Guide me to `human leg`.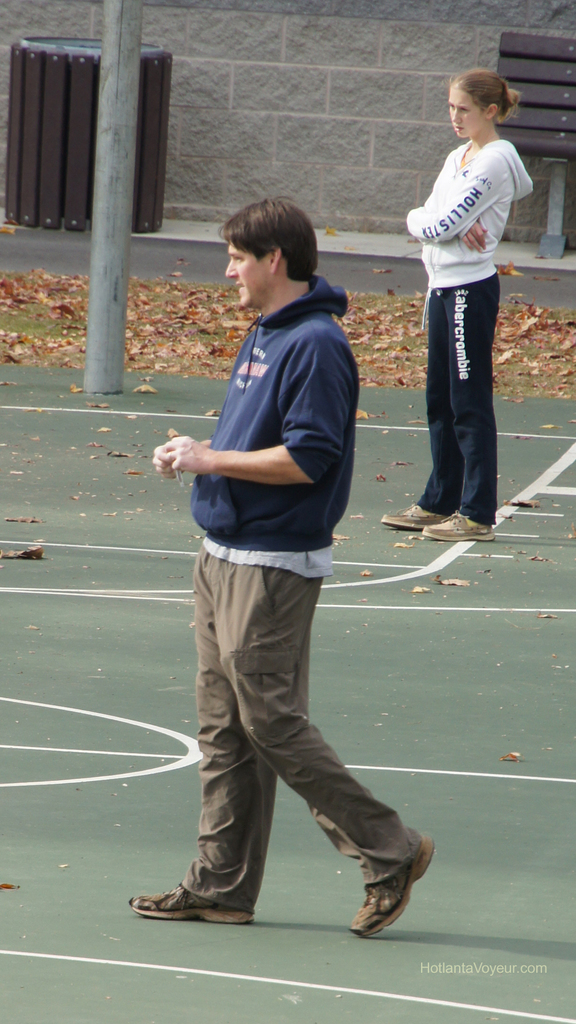
Guidance: 133/566/284/916.
